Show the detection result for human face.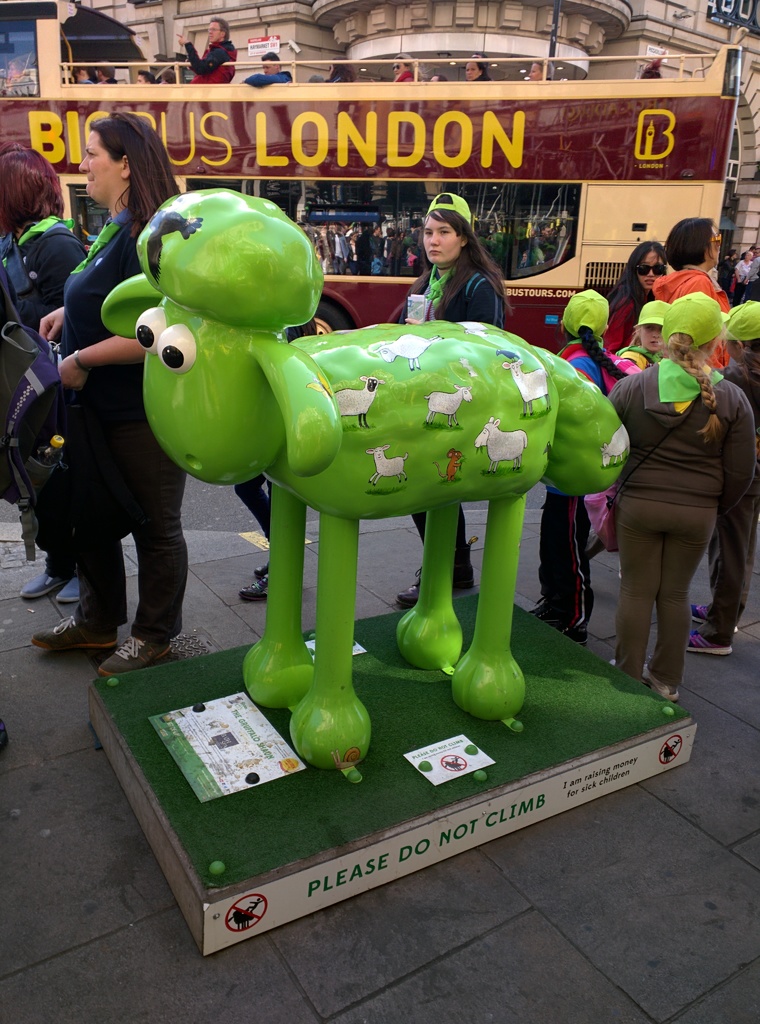
206 23 227 44.
